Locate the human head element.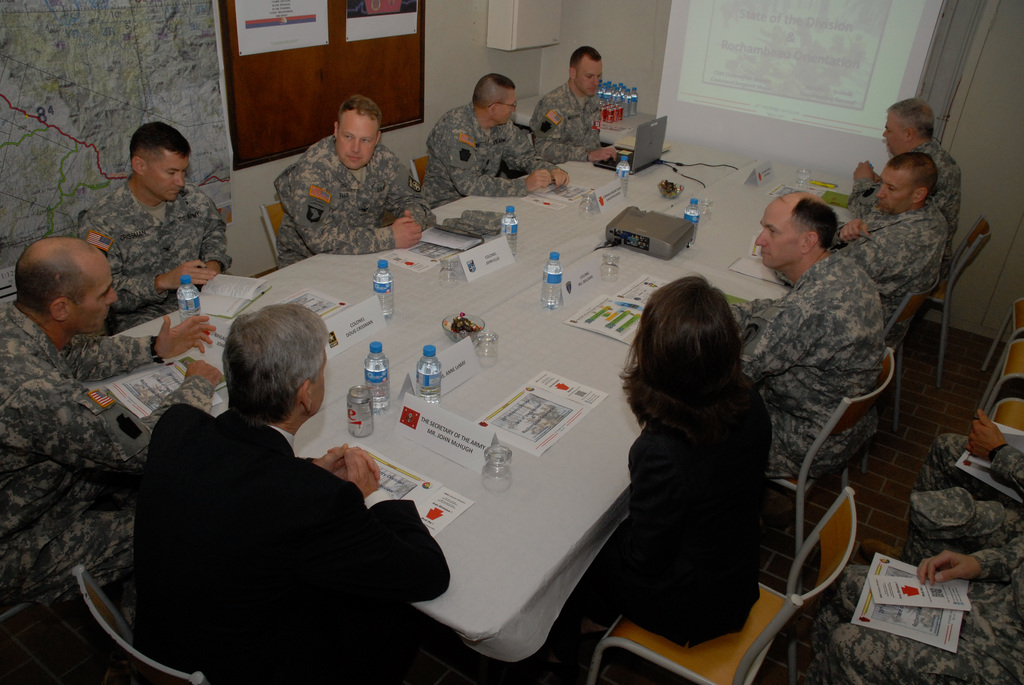
Element bbox: 115, 126, 200, 203.
